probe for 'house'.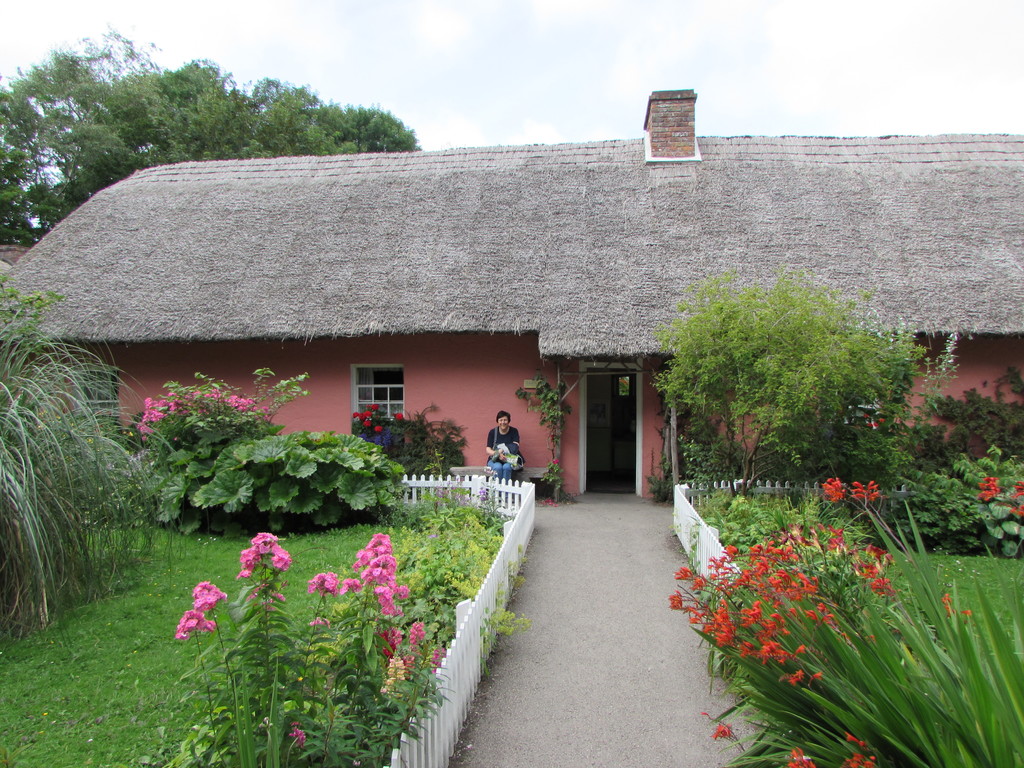
Probe result: 20/124/863/481.
